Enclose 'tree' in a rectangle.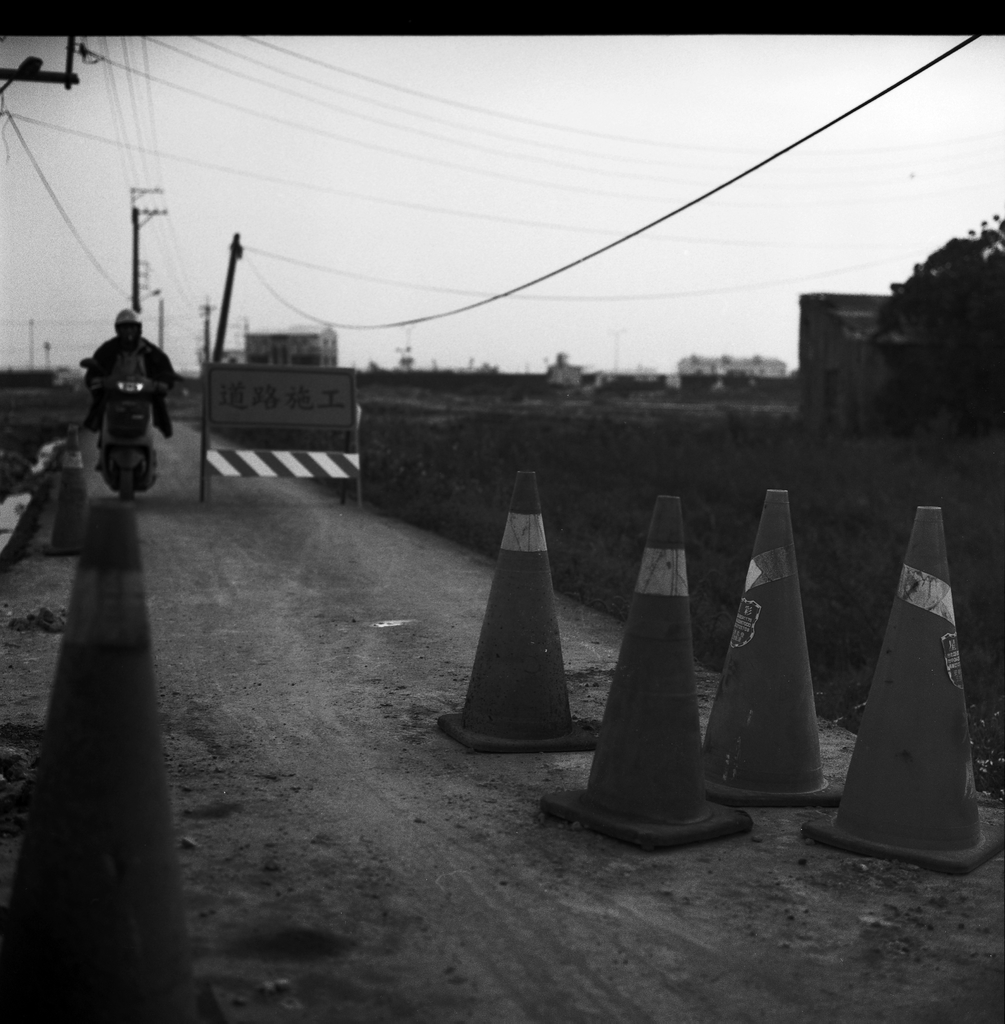
detection(870, 202, 1004, 438).
